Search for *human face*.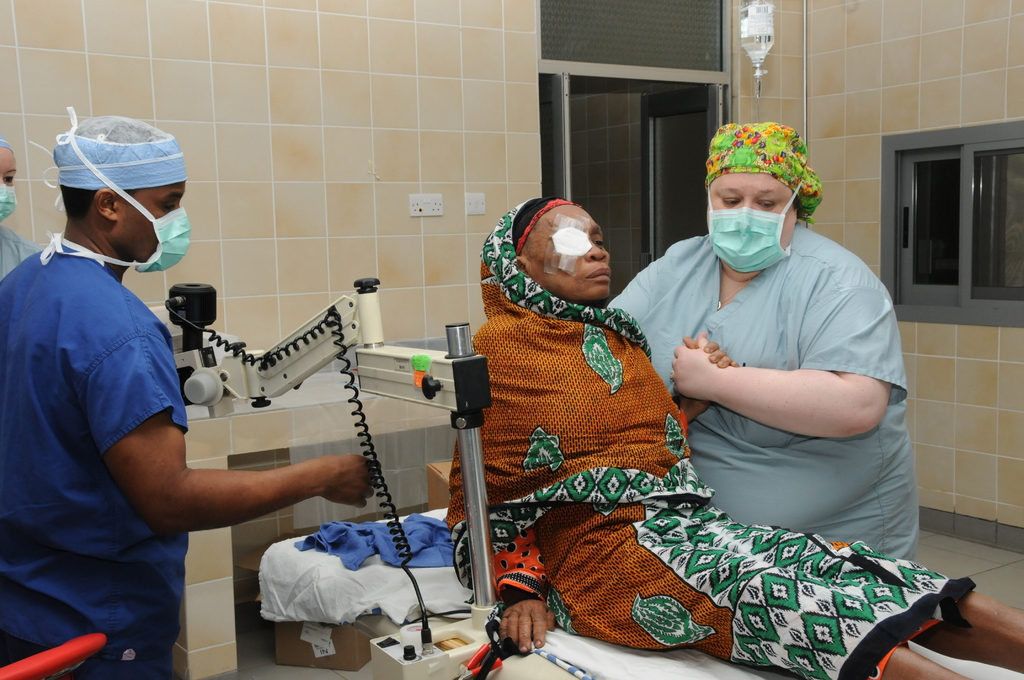
Found at Rect(0, 147, 17, 188).
